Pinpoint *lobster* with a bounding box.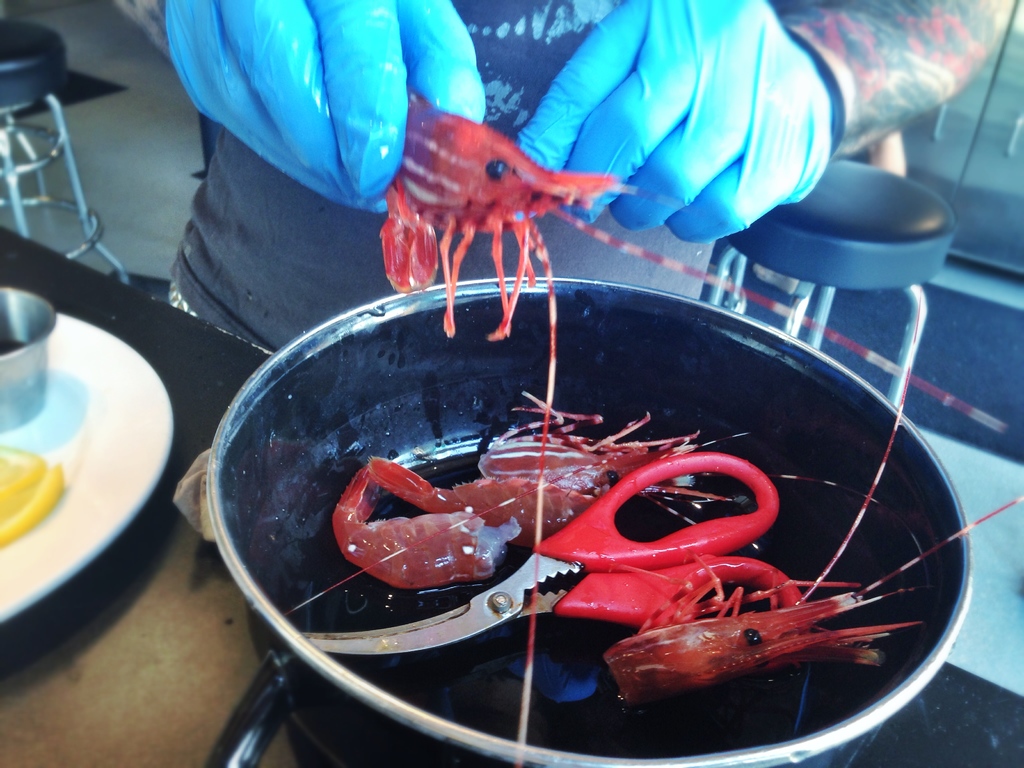
l=376, t=95, r=1023, b=767.
